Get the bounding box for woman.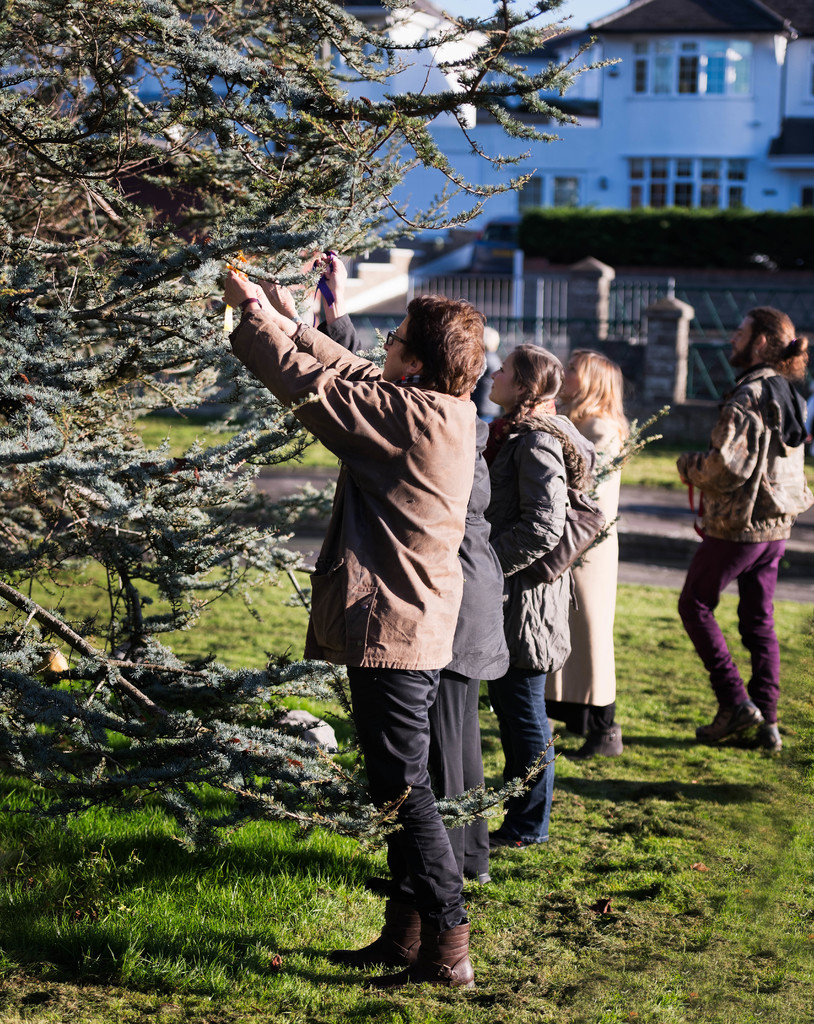
[x1=560, y1=348, x2=626, y2=769].
